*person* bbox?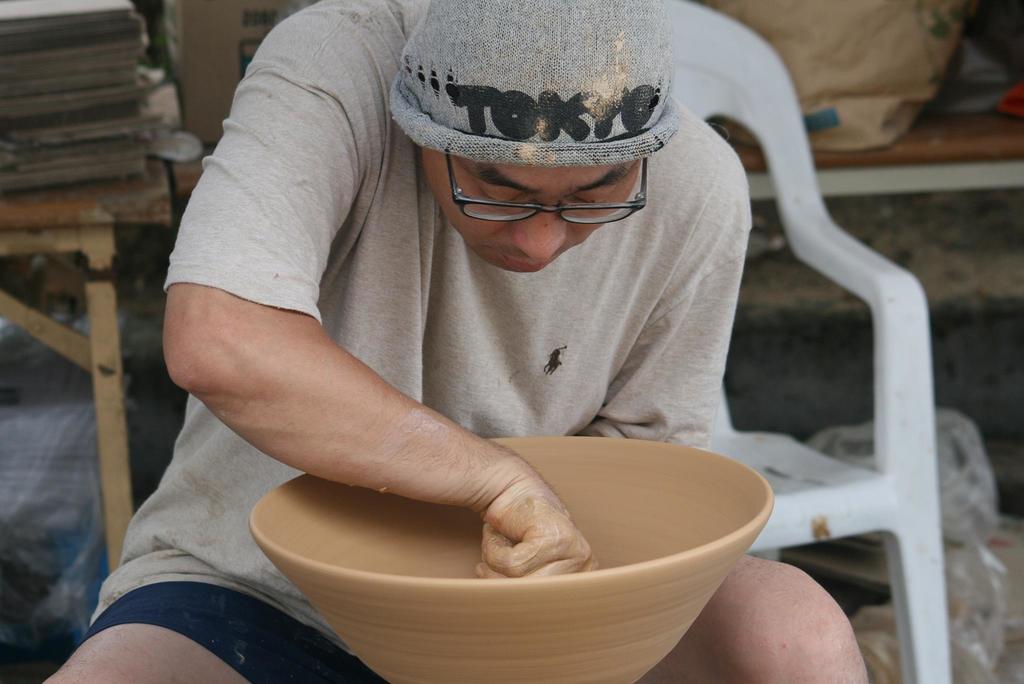
select_region(129, 0, 884, 640)
